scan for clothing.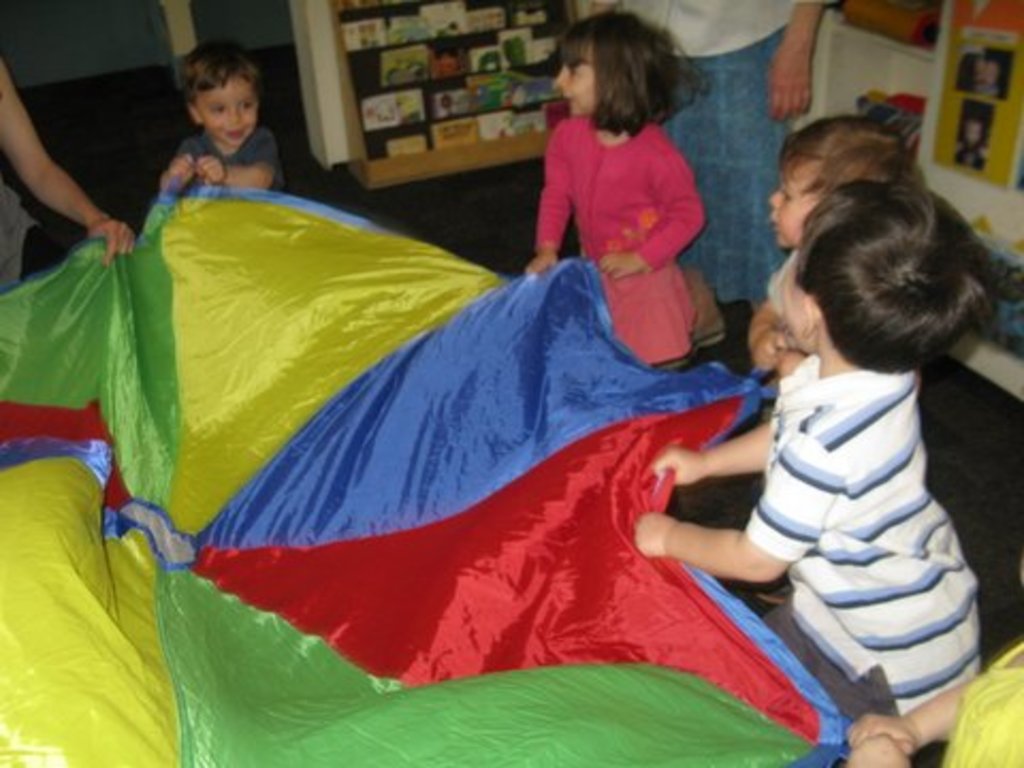
Scan result: (x1=540, y1=113, x2=704, y2=356).
